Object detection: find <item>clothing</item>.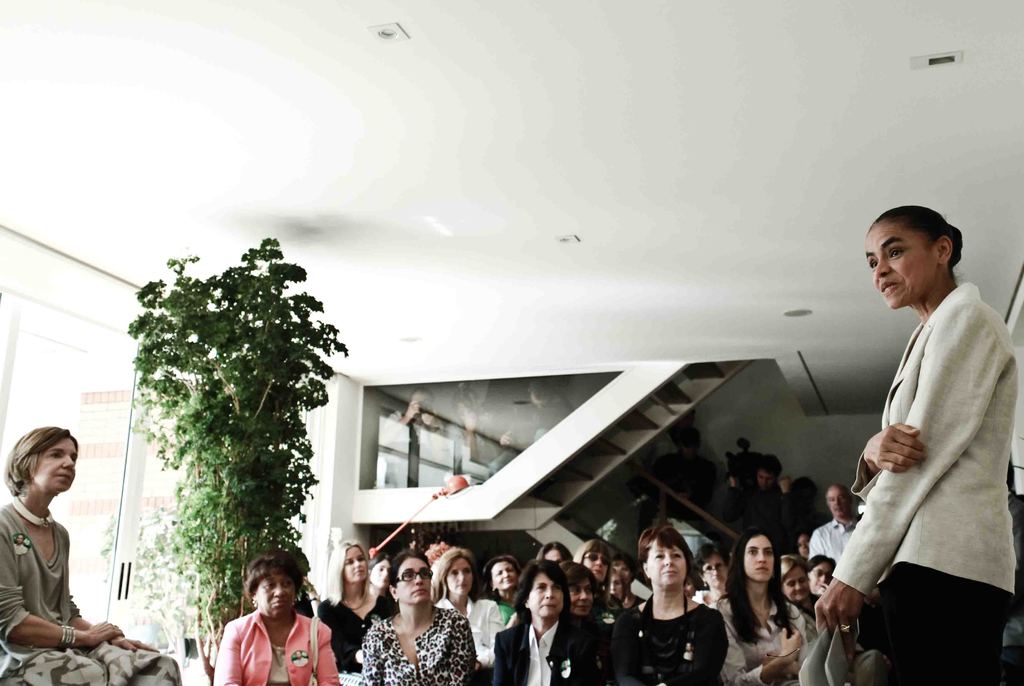
{"x1": 432, "y1": 600, "x2": 500, "y2": 673}.
